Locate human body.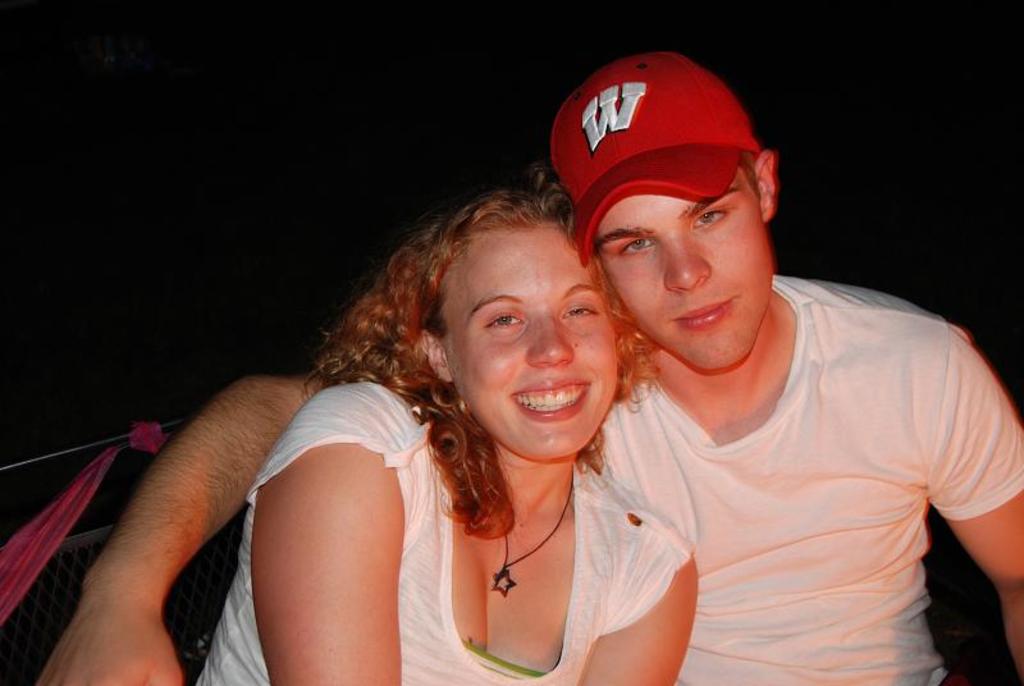
Bounding box: x1=201, y1=182, x2=696, y2=685.
